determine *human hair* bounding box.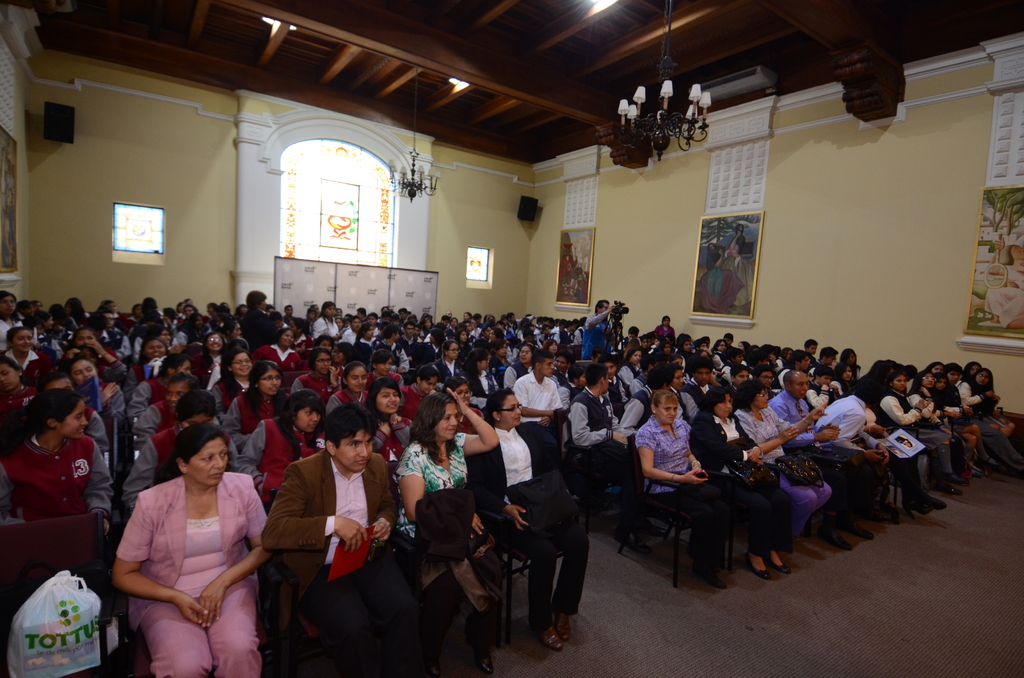
Determined: detection(553, 348, 570, 371).
